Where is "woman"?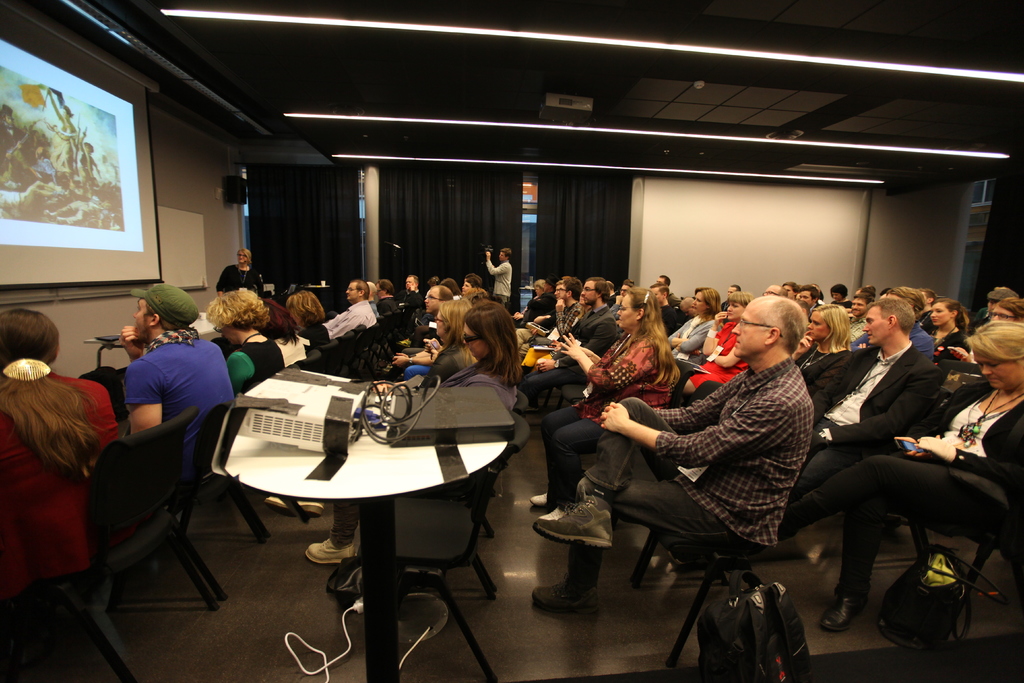
l=207, t=293, r=285, b=399.
